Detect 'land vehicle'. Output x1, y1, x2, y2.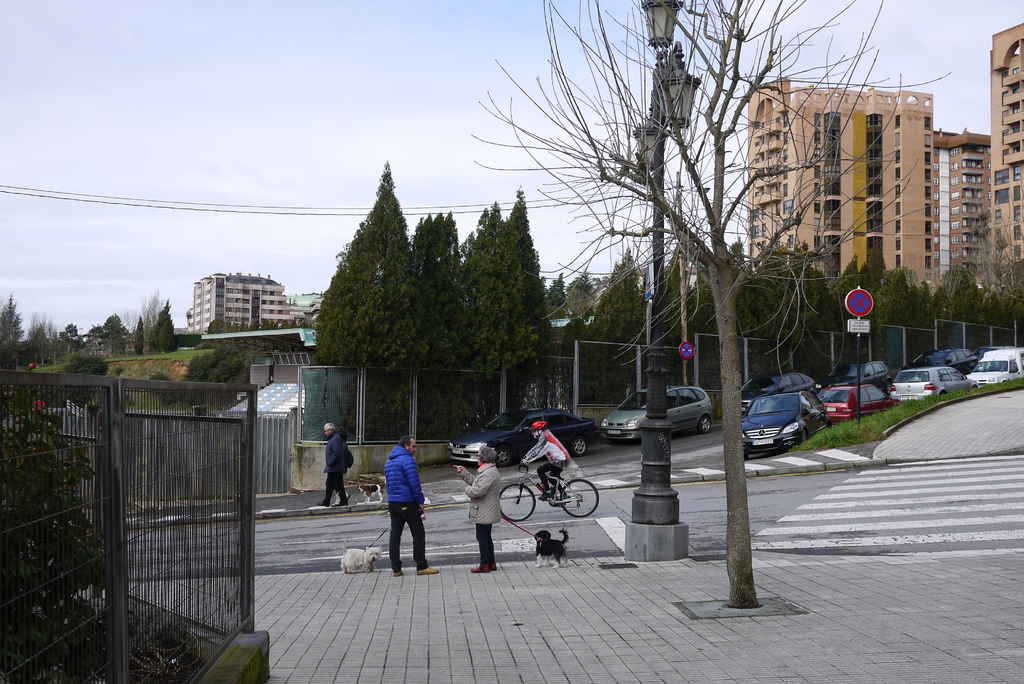
895, 365, 984, 398.
